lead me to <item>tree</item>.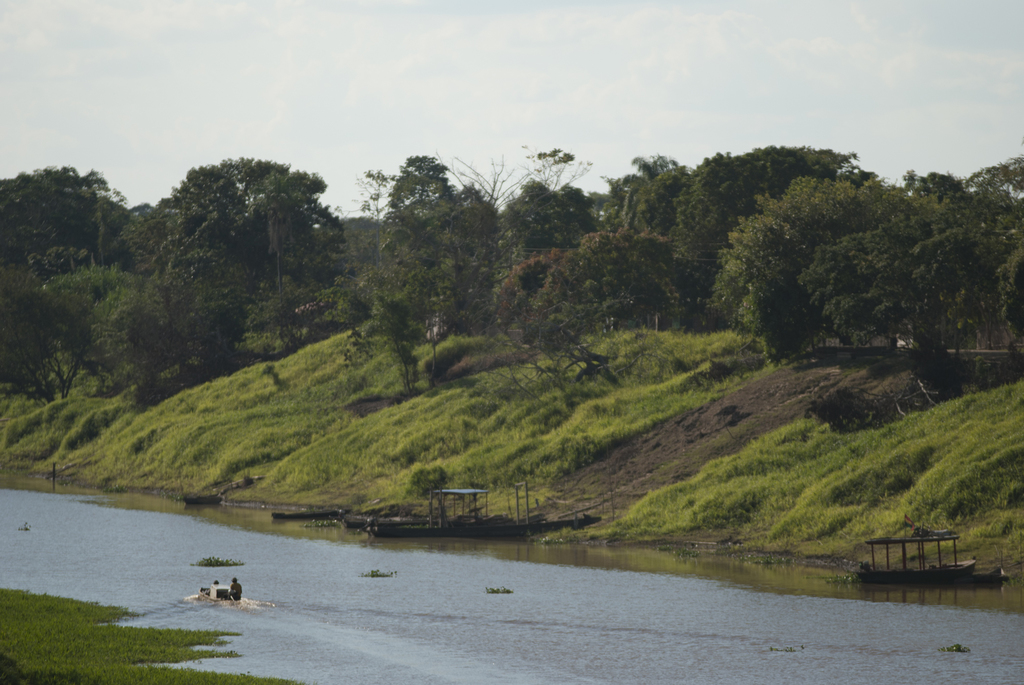
Lead to bbox=[666, 136, 860, 306].
